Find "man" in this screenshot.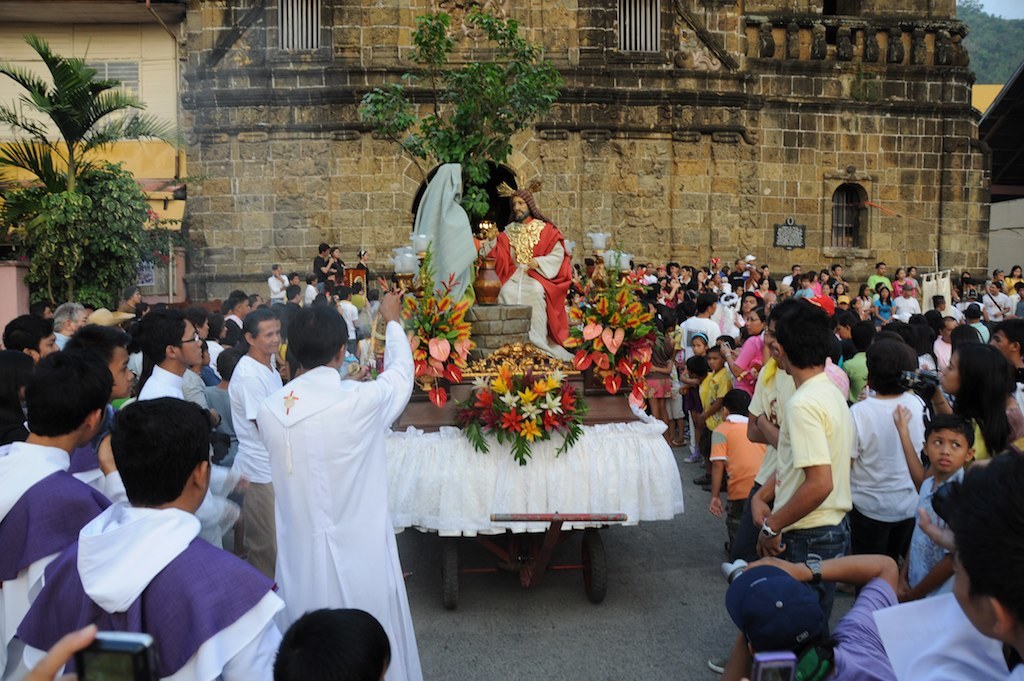
The bounding box for "man" is detection(24, 393, 282, 680).
